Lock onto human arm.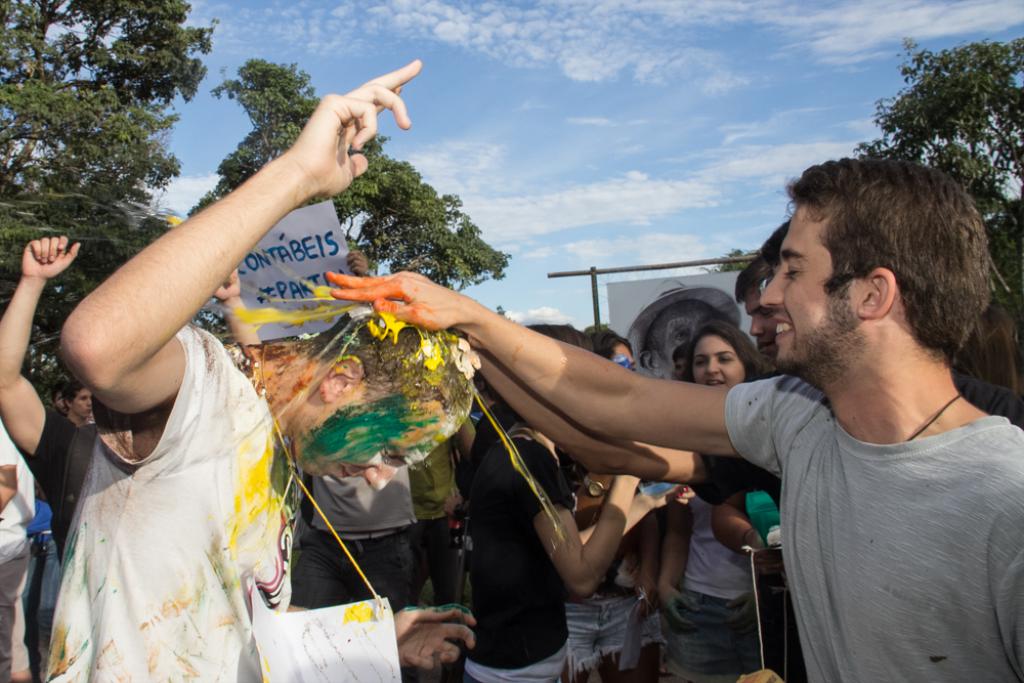
Locked: <bbox>493, 454, 643, 600</bbox>.
